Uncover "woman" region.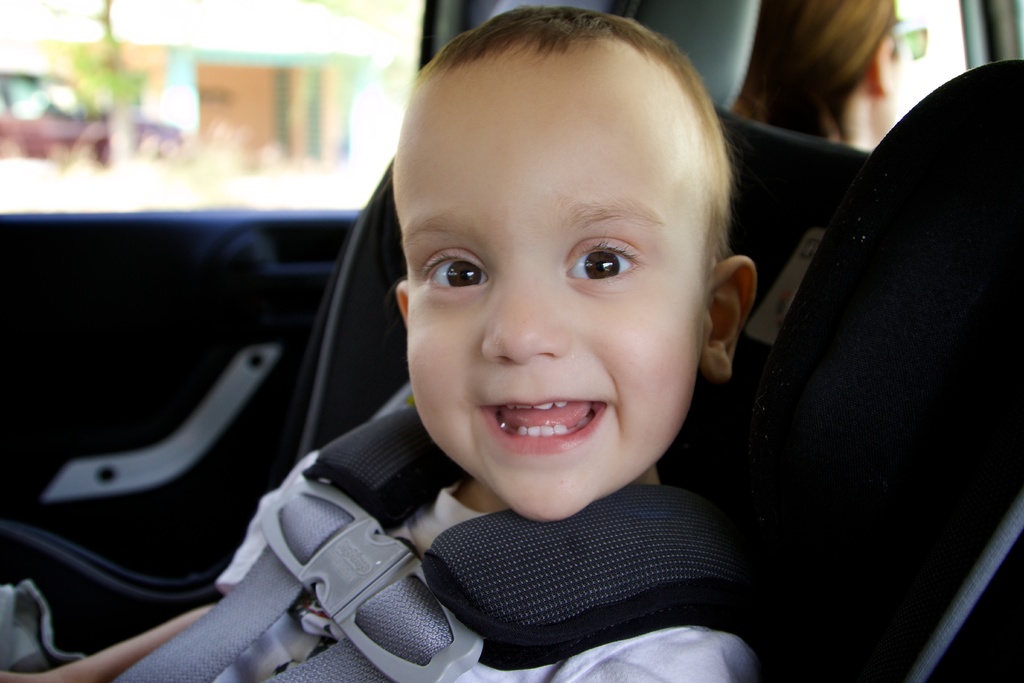
Uncovered: x1=730, y1=0, x2=927, y2=152.
